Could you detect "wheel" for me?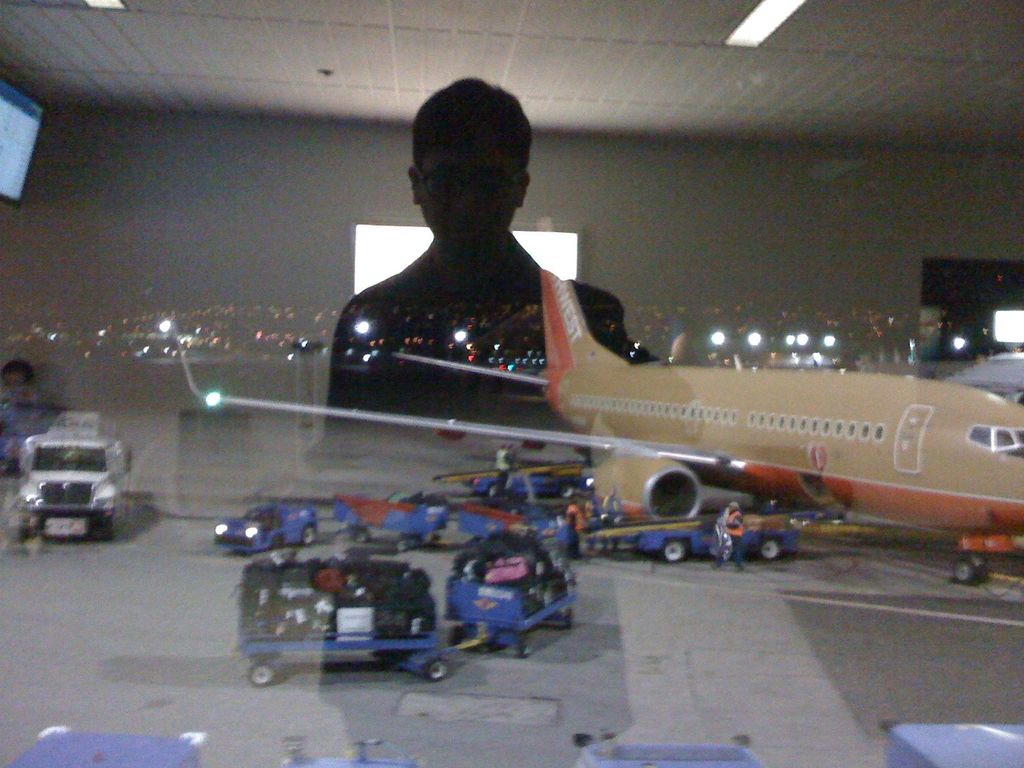
Detection result: (759, 538, 779, 560).
